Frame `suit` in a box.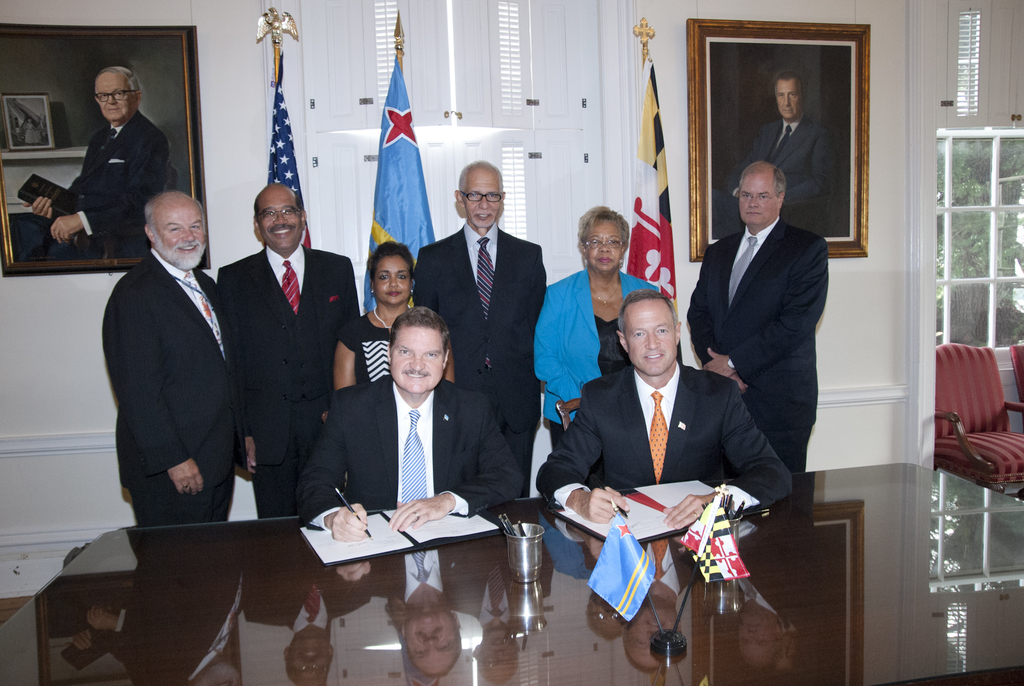
left=536, top=364, right=792, bottom=512.
